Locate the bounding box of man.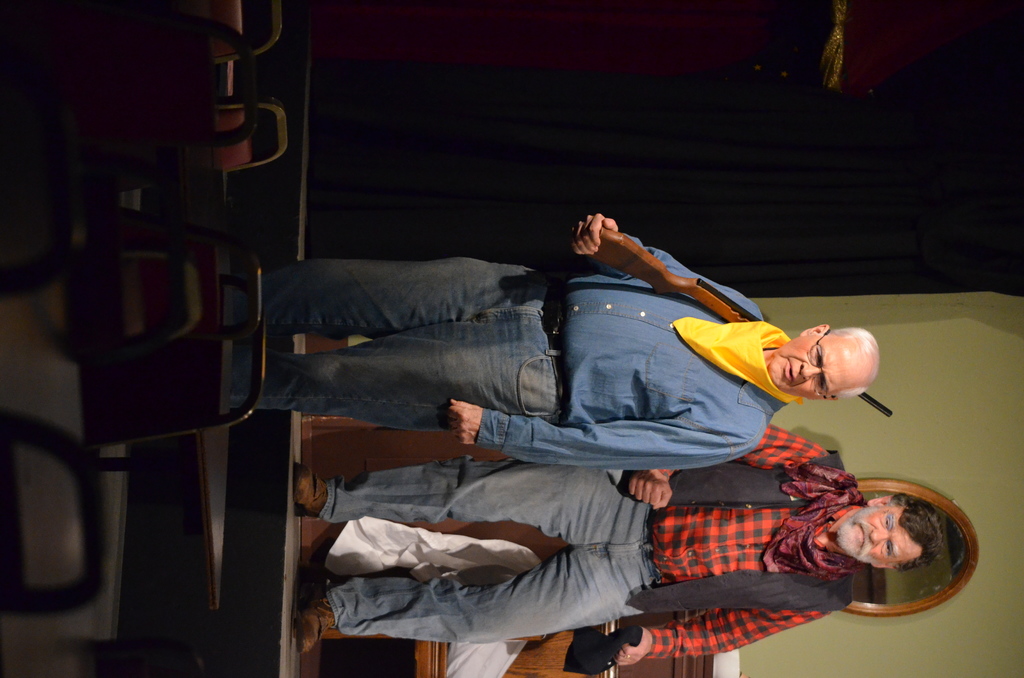
Bounding box: BBox(287, 417, 951, 669).
